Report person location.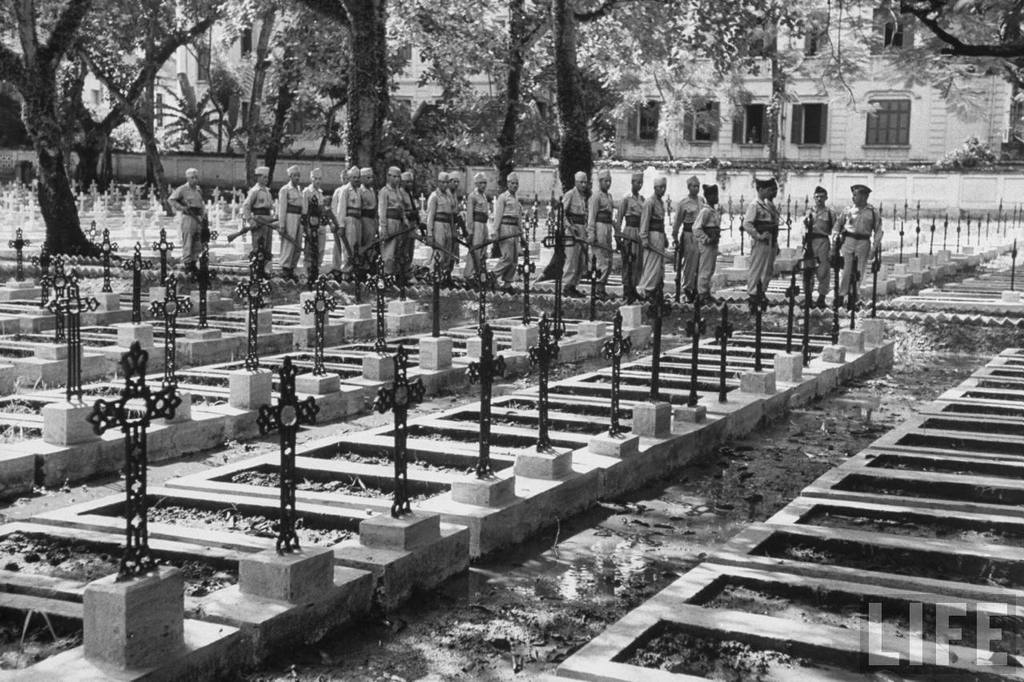
Report: bbox=[800, 185, 837, 309].
